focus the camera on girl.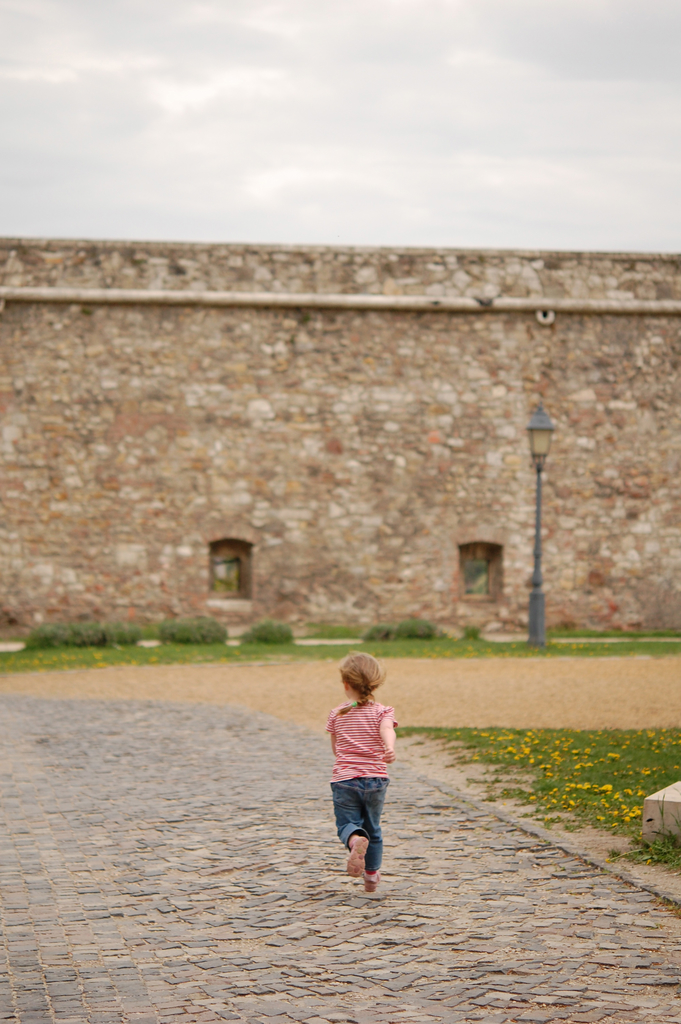
Focus region: 322 653 399 891.
